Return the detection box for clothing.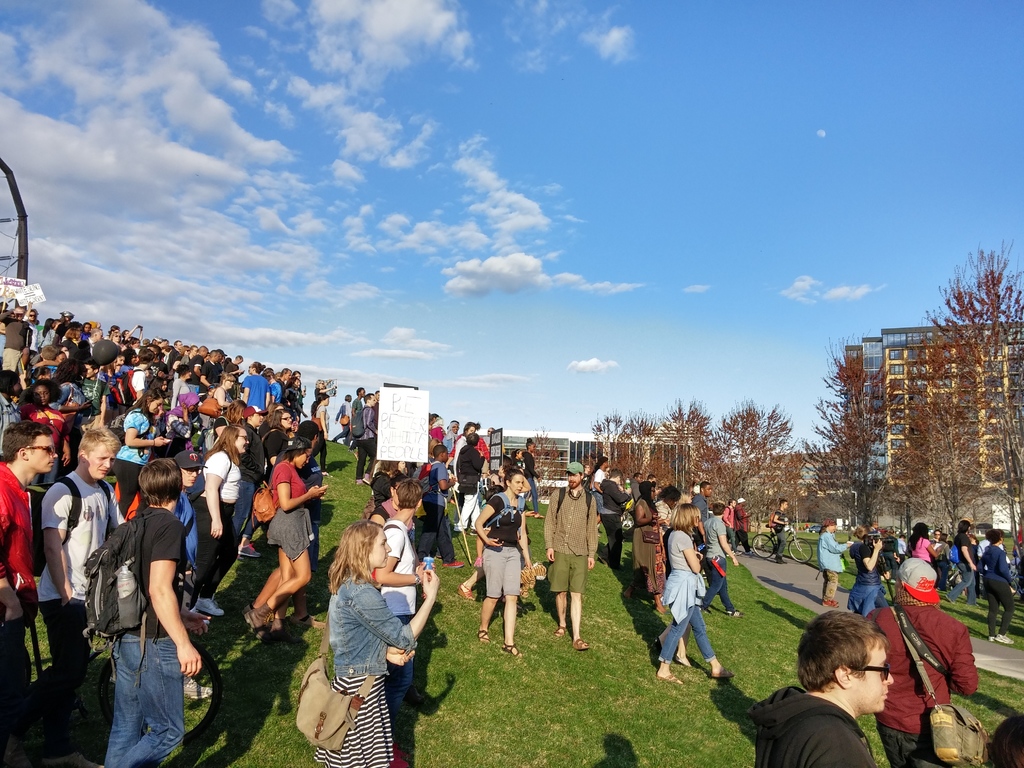
904,538,935,565.
